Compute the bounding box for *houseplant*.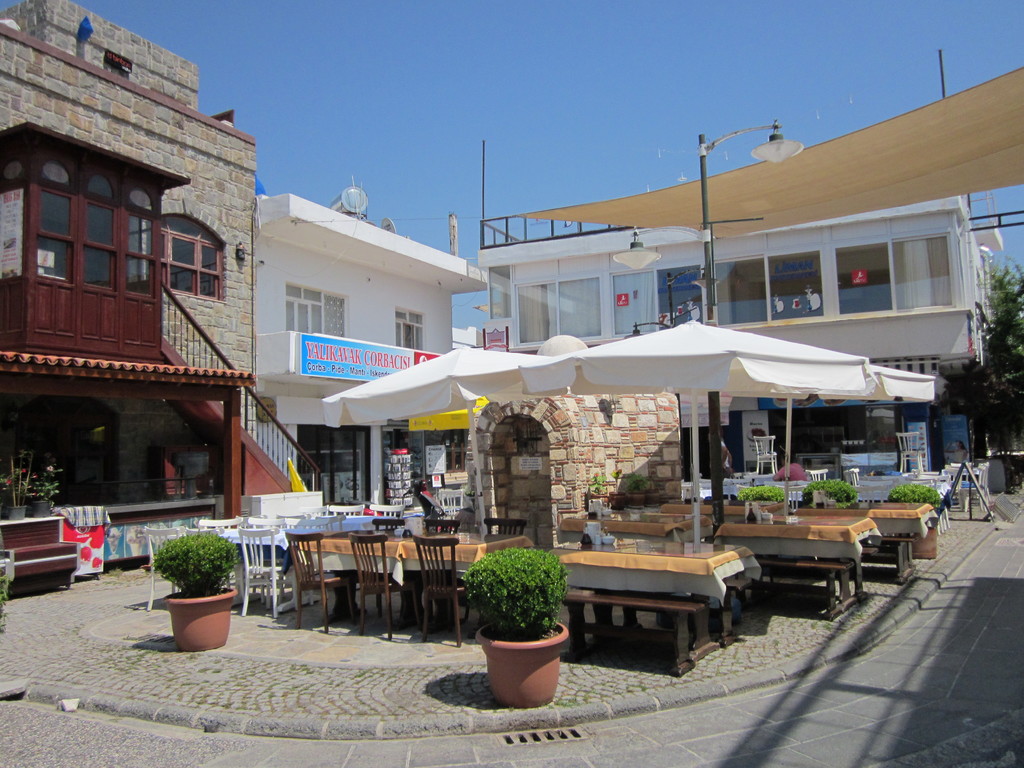
623/468/648/508.
